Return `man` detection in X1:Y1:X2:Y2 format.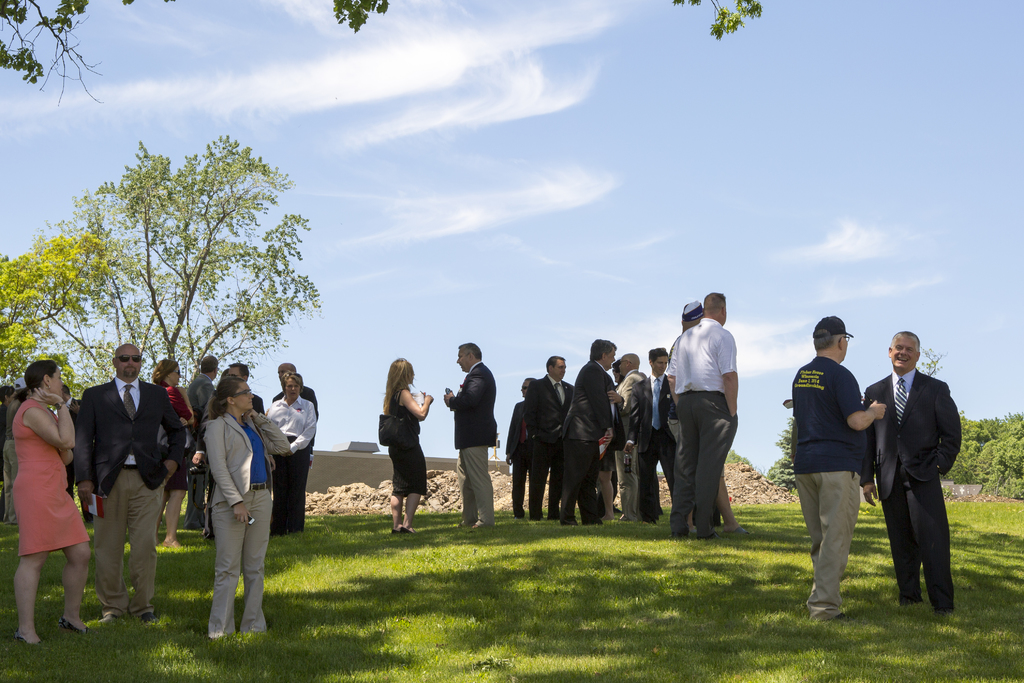
793:315:884:620.
